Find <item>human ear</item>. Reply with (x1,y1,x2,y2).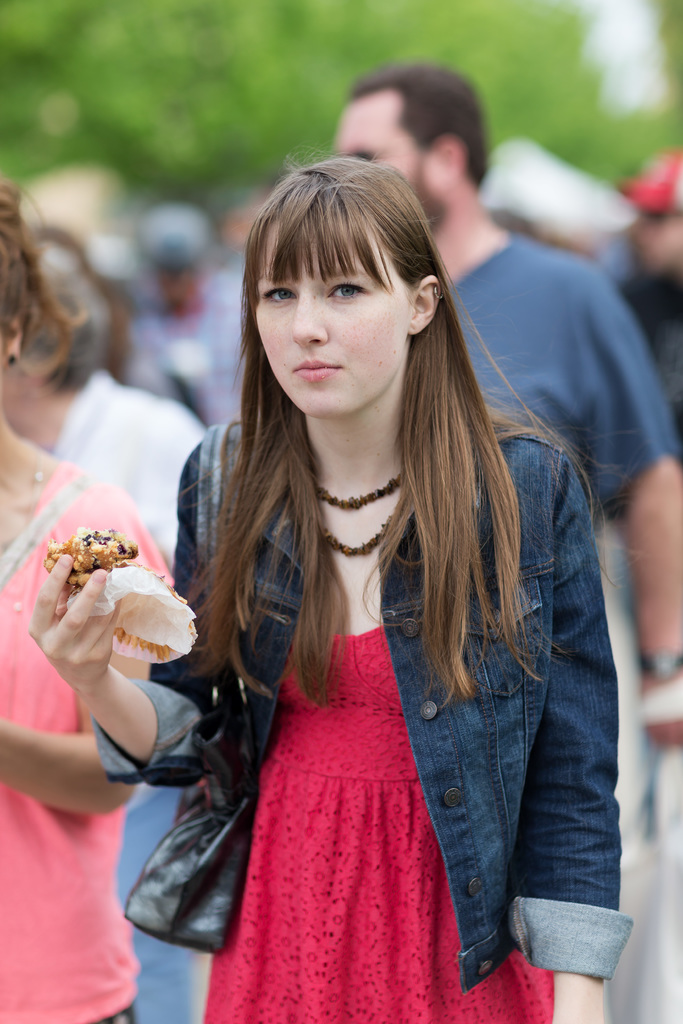
(407,270,442,344).
